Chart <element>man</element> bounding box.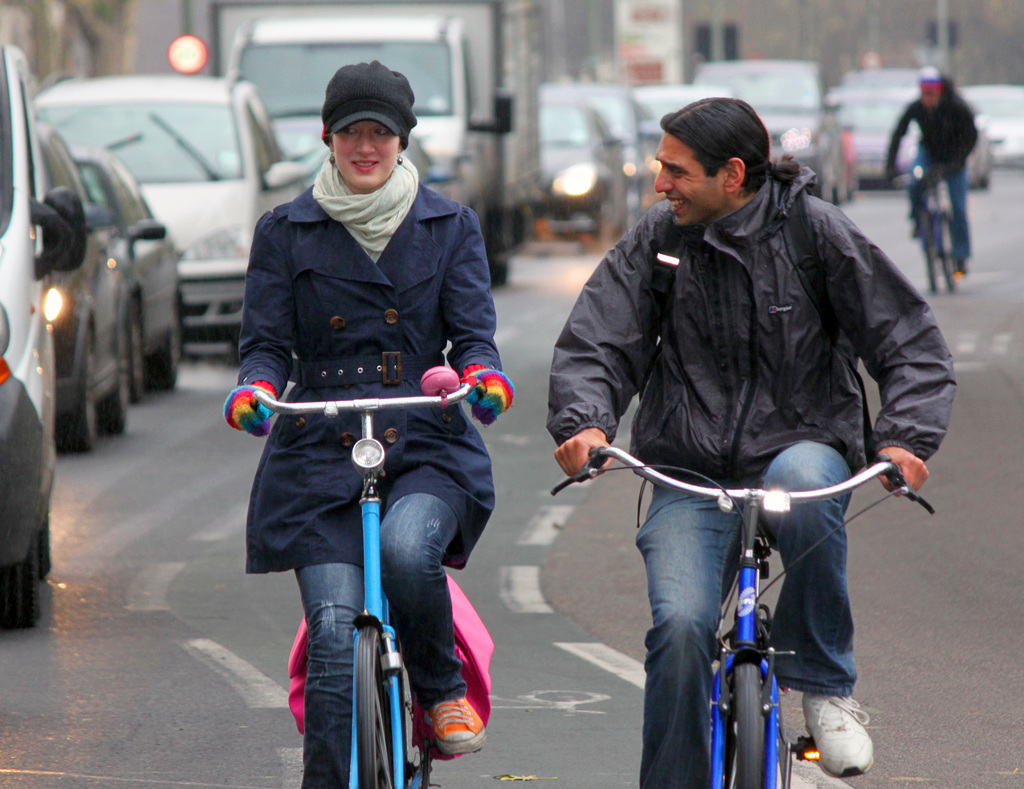
Charted: left=887, top=60, right=985, bottom=280.
